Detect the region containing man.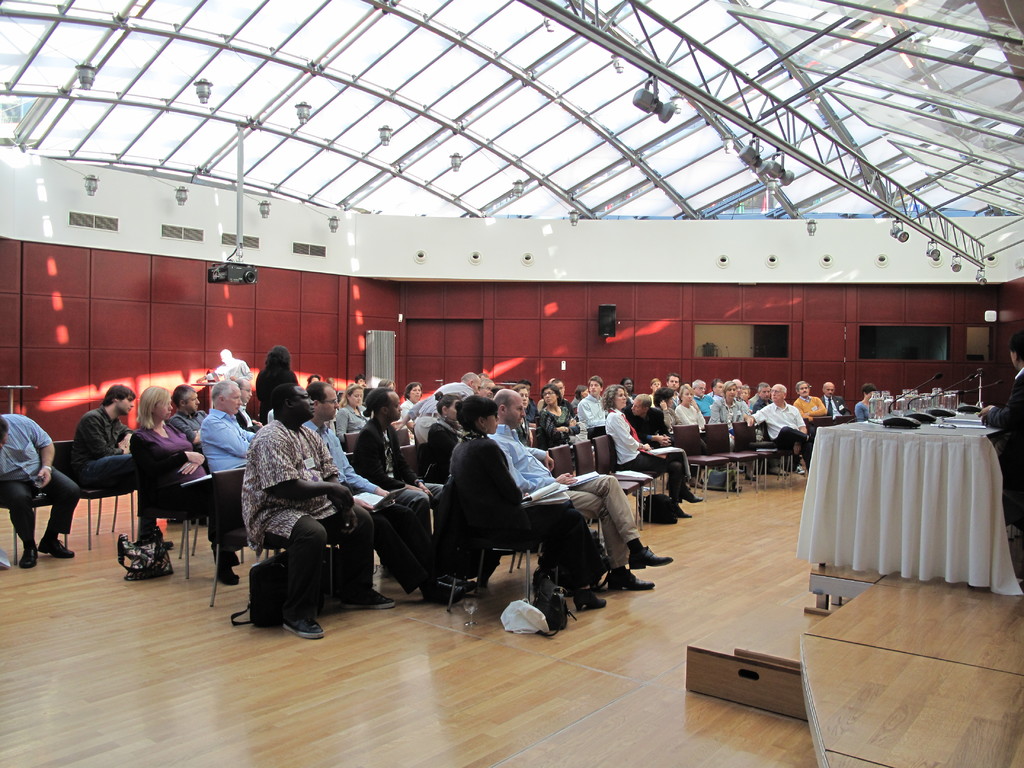
crop(691, 378, 717, 420).
